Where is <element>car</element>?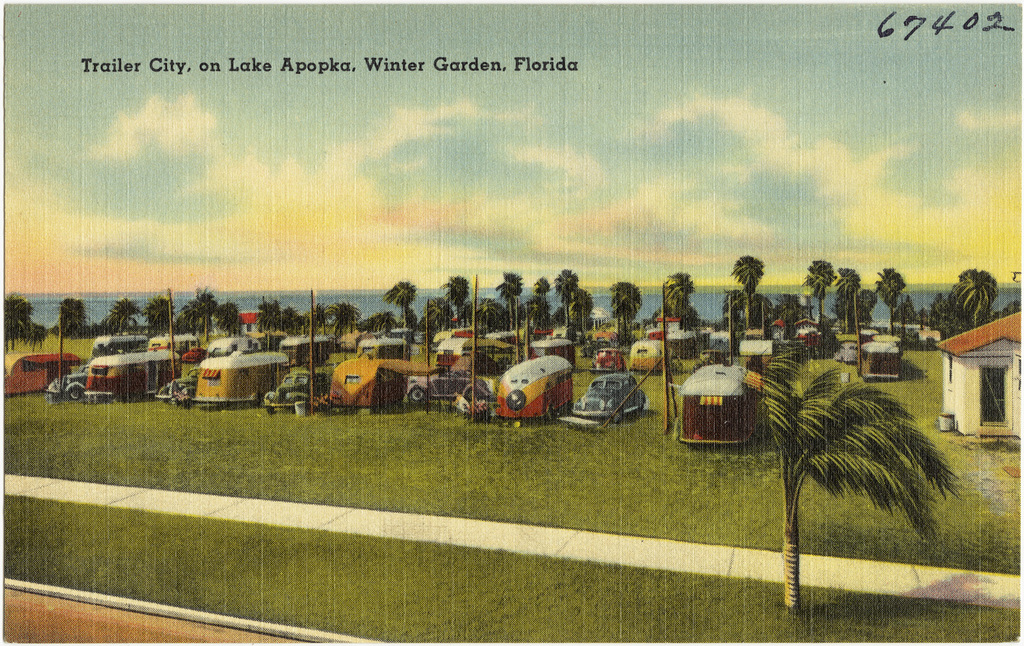
x1=267, y1=369, x2=326, y2=411.
